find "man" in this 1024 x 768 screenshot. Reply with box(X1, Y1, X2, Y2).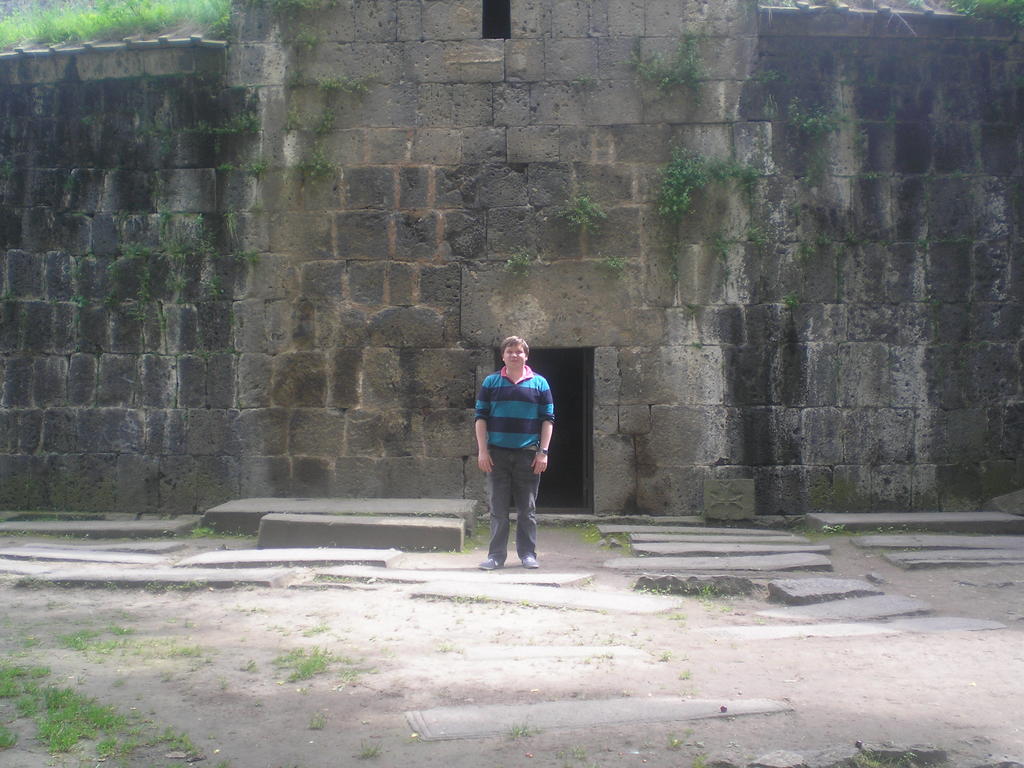
box(465, 333, 559, 571).
